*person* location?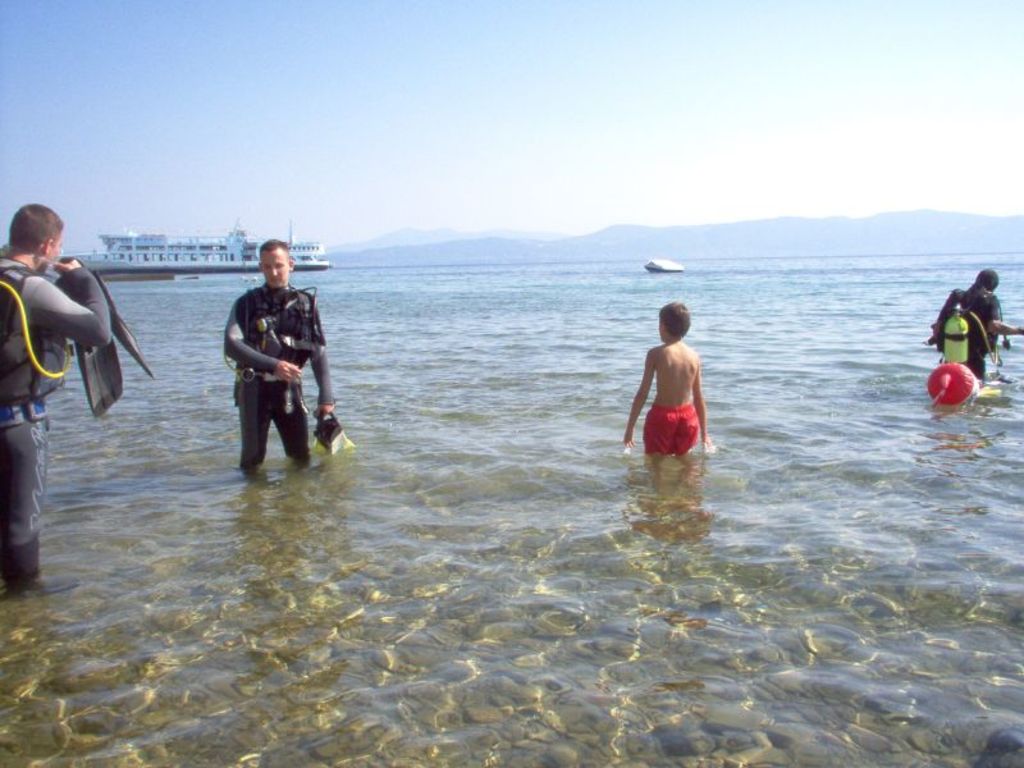
(x1=620, y1=306, x2=717, y2=460)
